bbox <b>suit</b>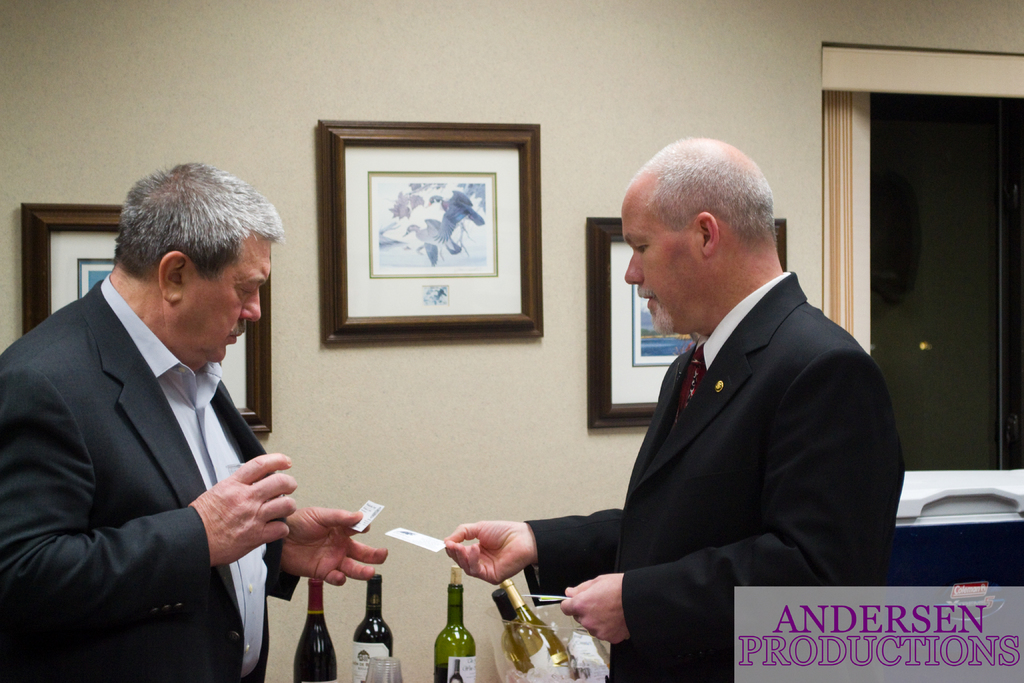
(23, 180, 323, 682)
